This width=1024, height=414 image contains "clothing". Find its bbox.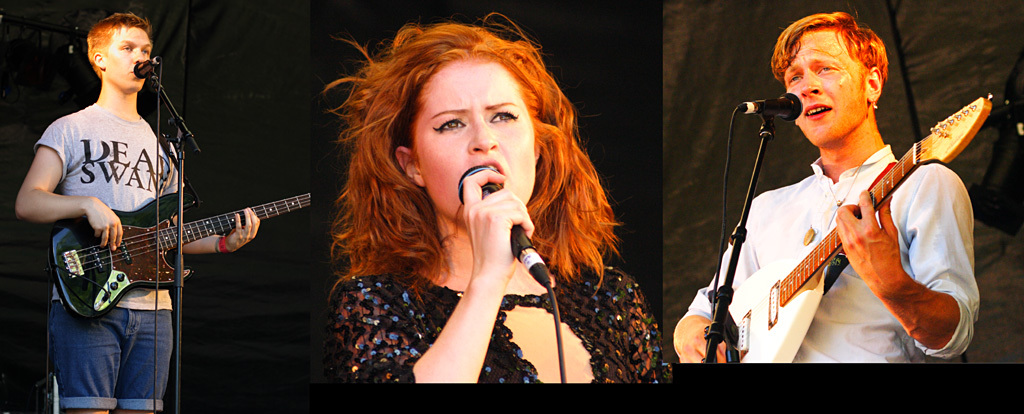
x1=332 y1=264 x2=659 y2=388.
